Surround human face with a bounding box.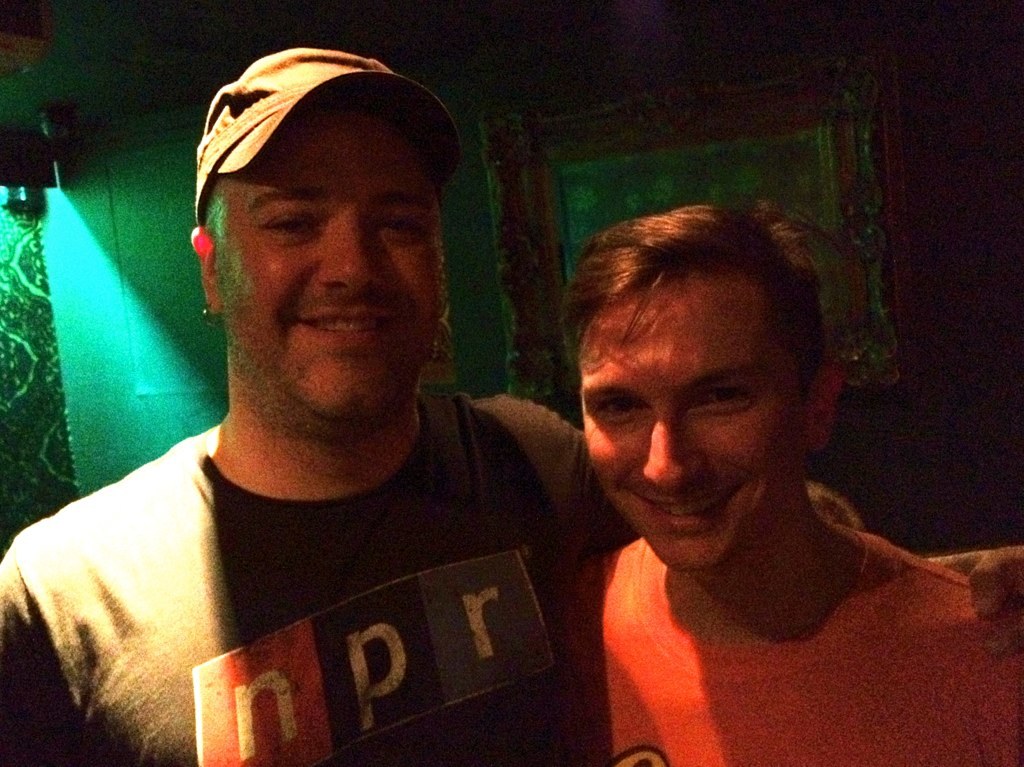
581,275,805,578.
